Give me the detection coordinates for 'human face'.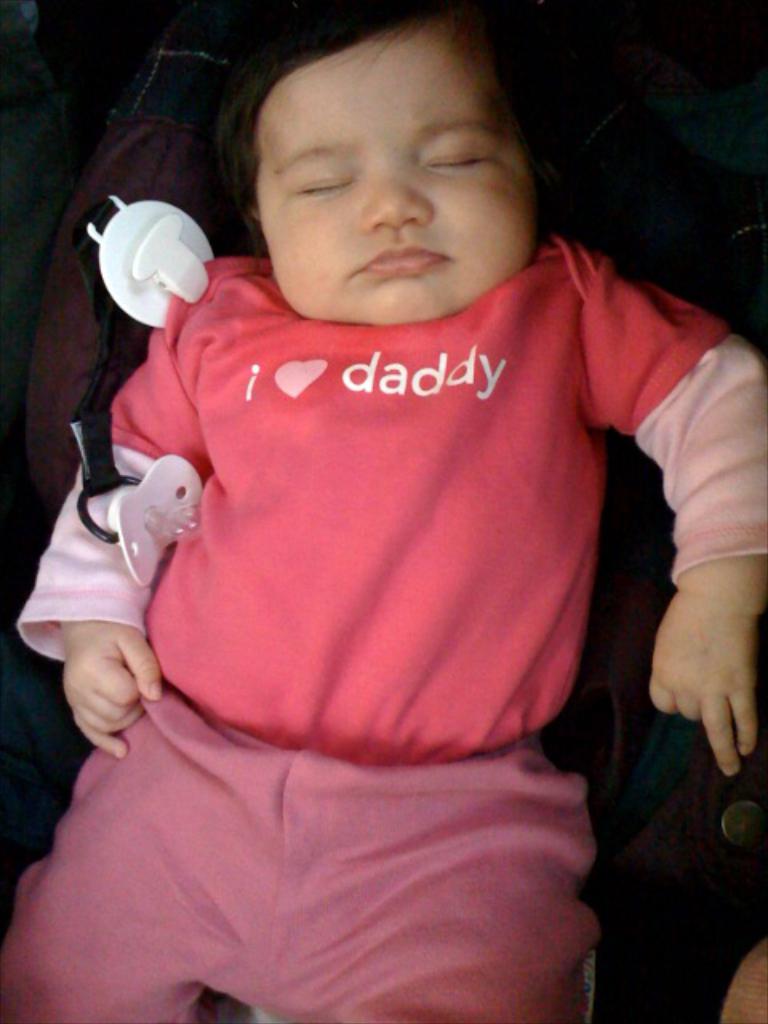
l=259, t=13, r=536, b=326.
